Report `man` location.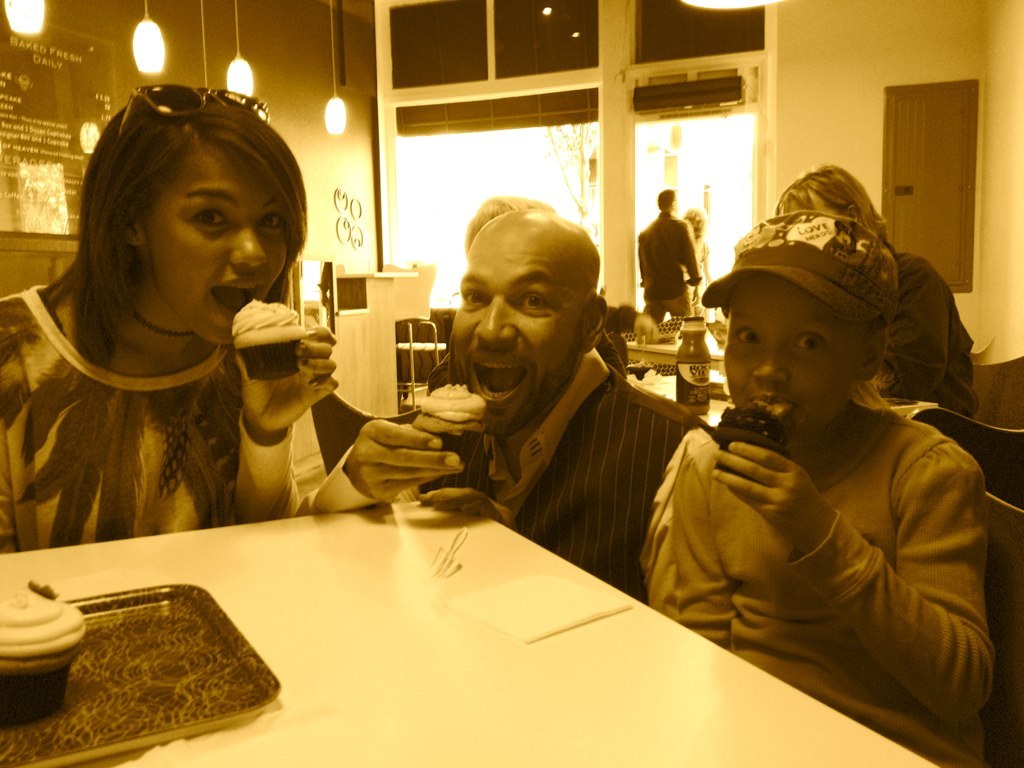
Report: bbox=[637, 188, 700, 331].
